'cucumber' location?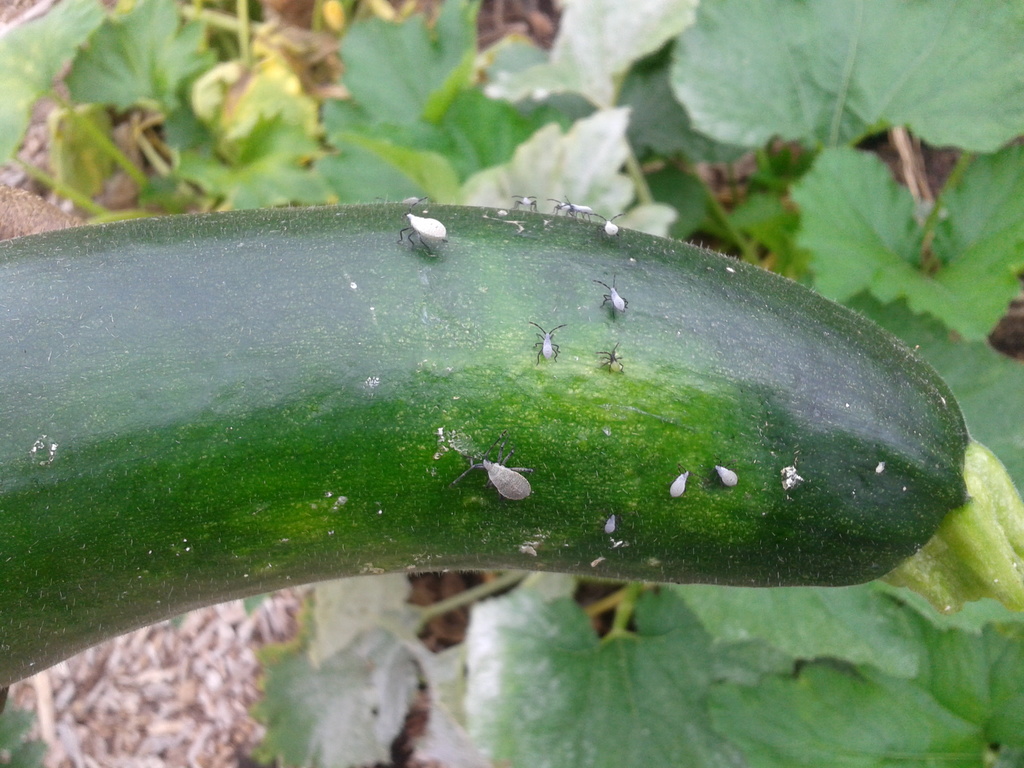
0, 204, 970, 685
